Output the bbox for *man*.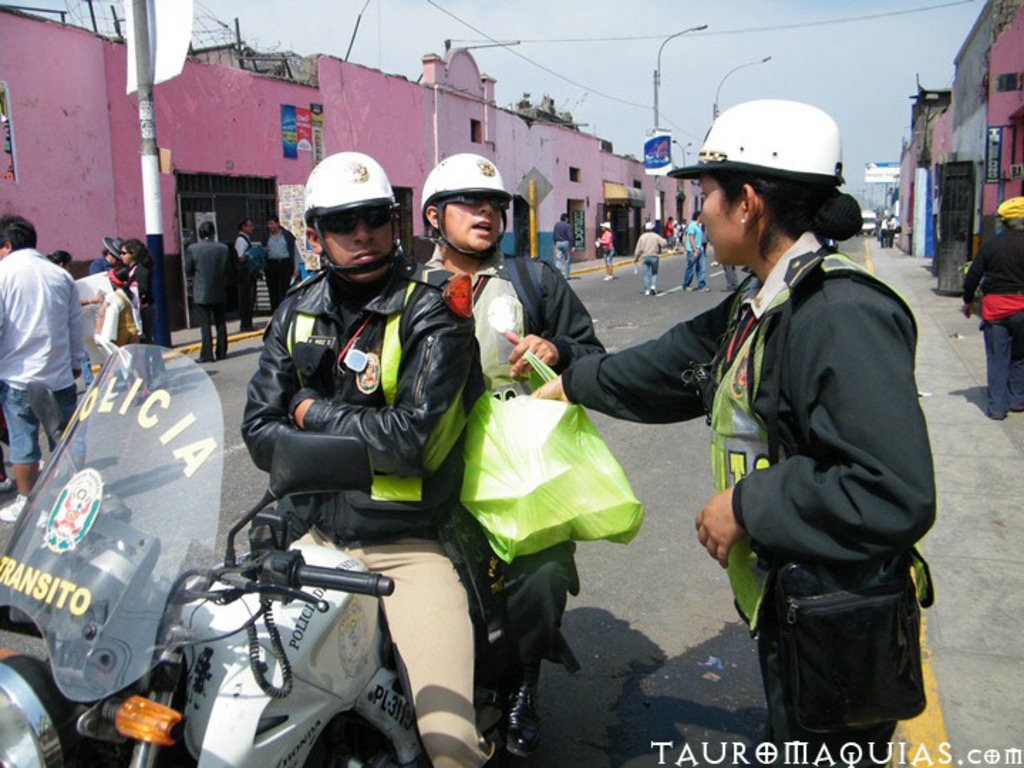
locate(235, 148, 489, 767).
